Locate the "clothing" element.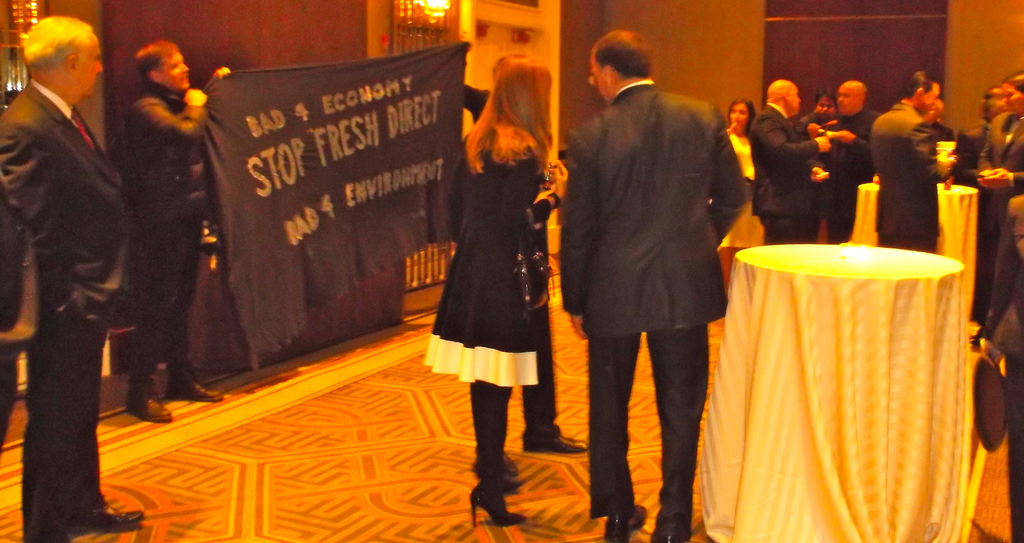
Element bbox: <box>974,113,1023,335</box>.
